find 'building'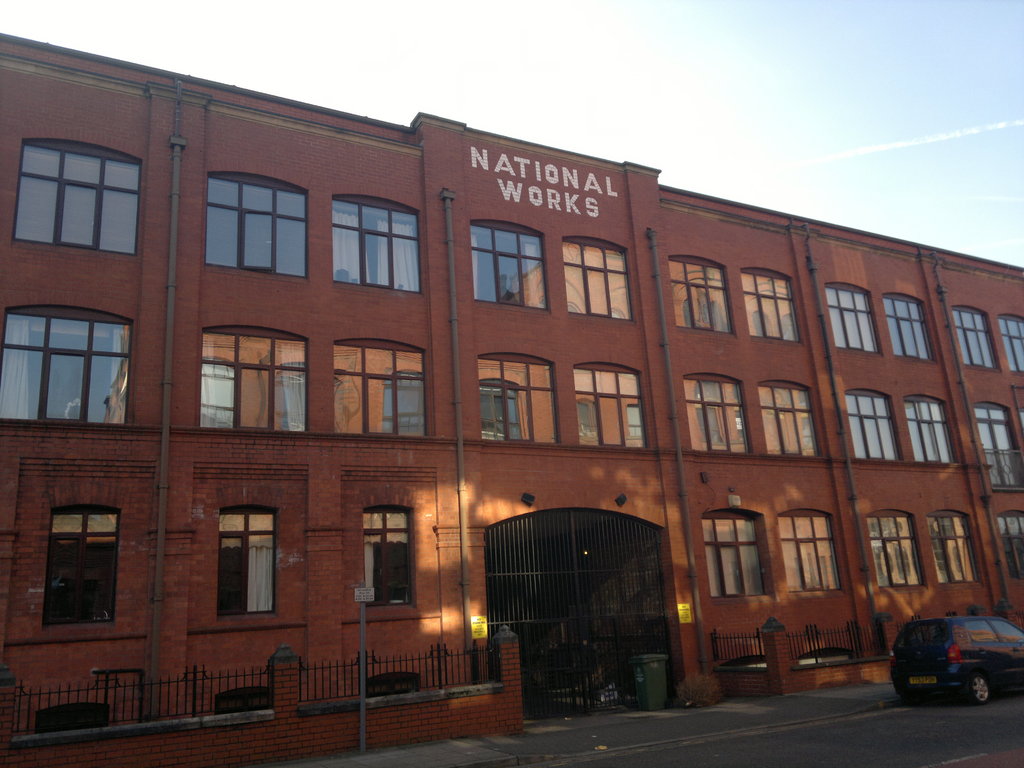
left=0, top=31, right=1023, bottom=767
